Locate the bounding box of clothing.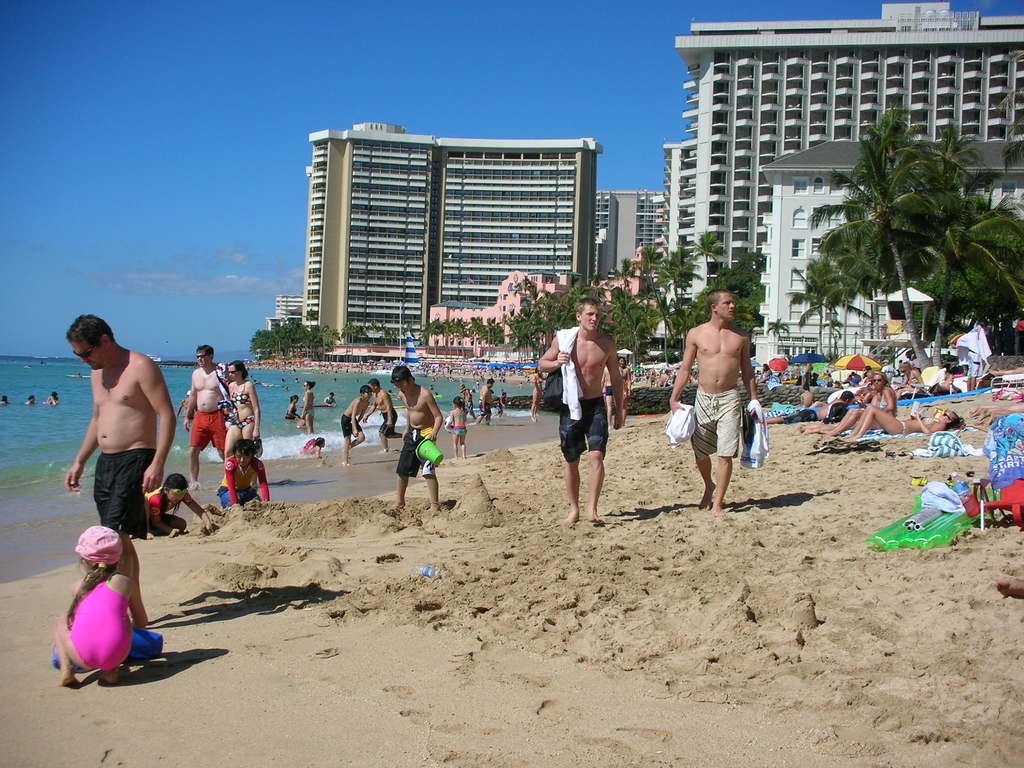
Bounding box: 391 426 432 483.
